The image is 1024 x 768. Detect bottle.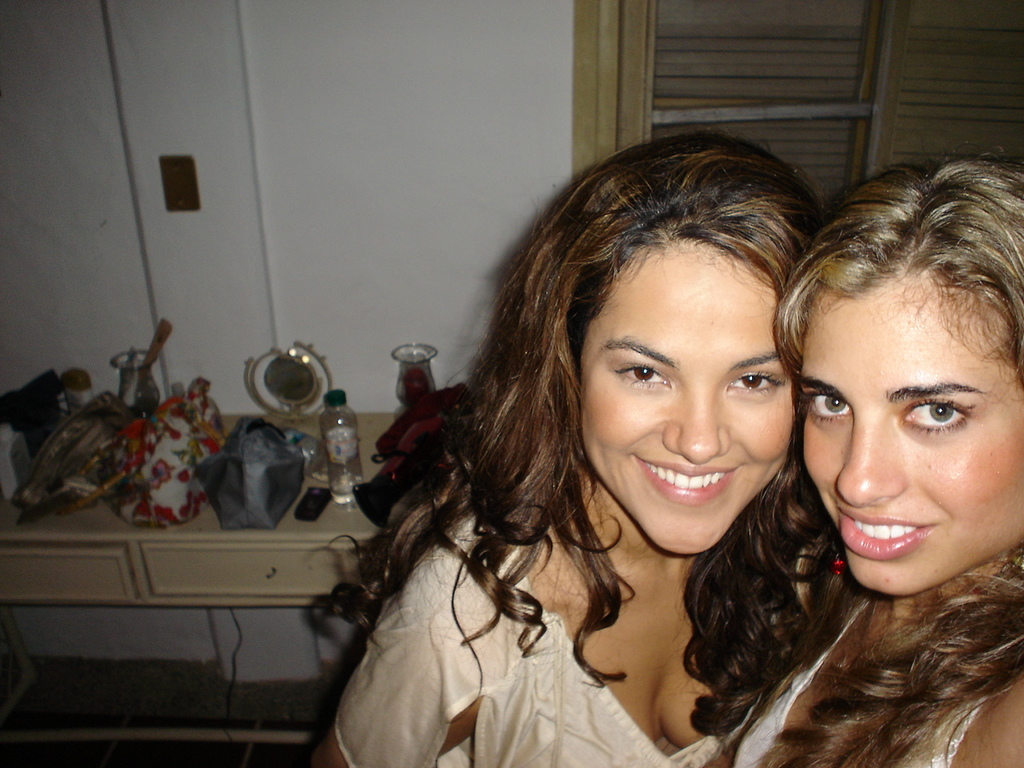
Detection: <bbox>0, 420, 38, 506</bbox>.
